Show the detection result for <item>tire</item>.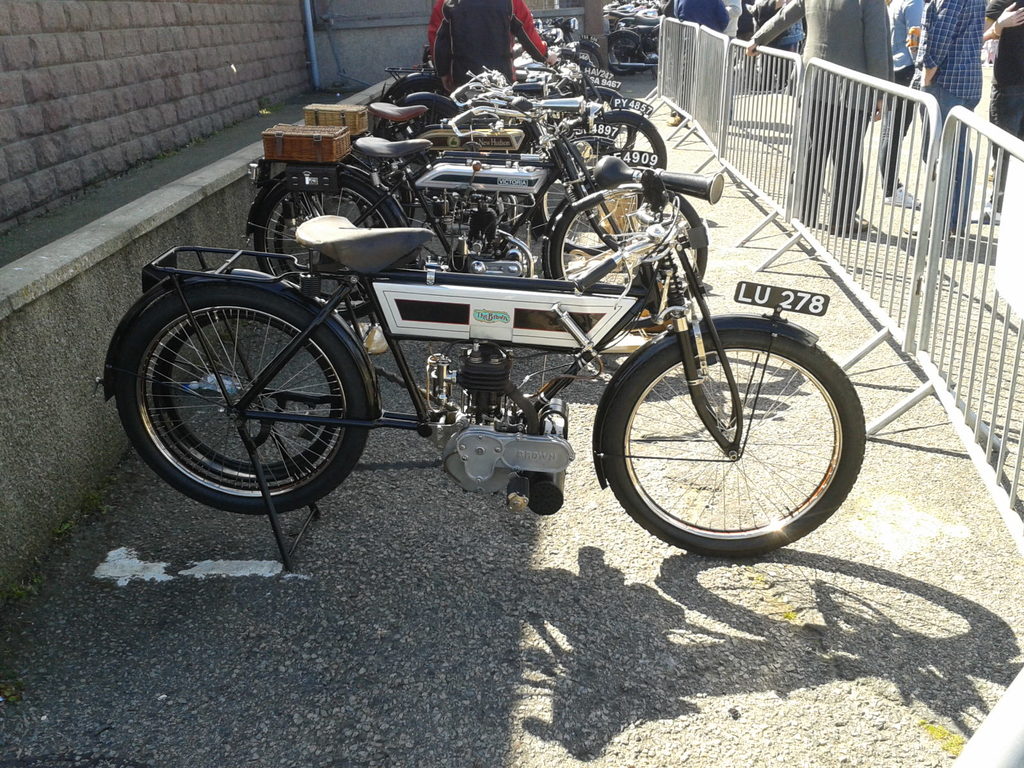
(left=578, top=44, right=603, bottom=68).
